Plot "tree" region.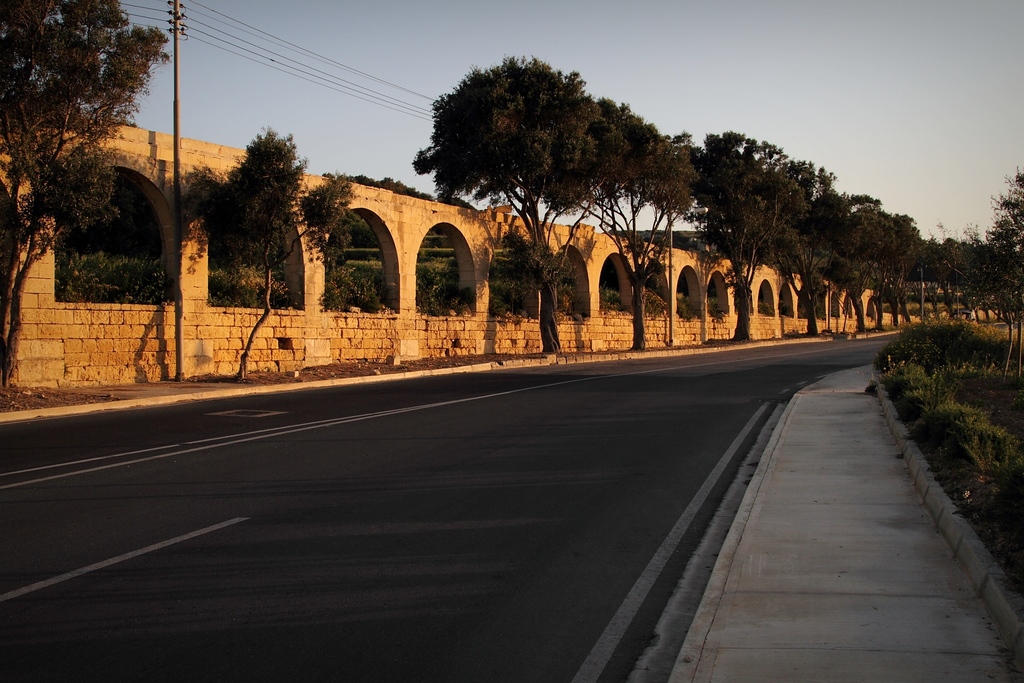
Plotted at region(398, 51, 628, 361).
